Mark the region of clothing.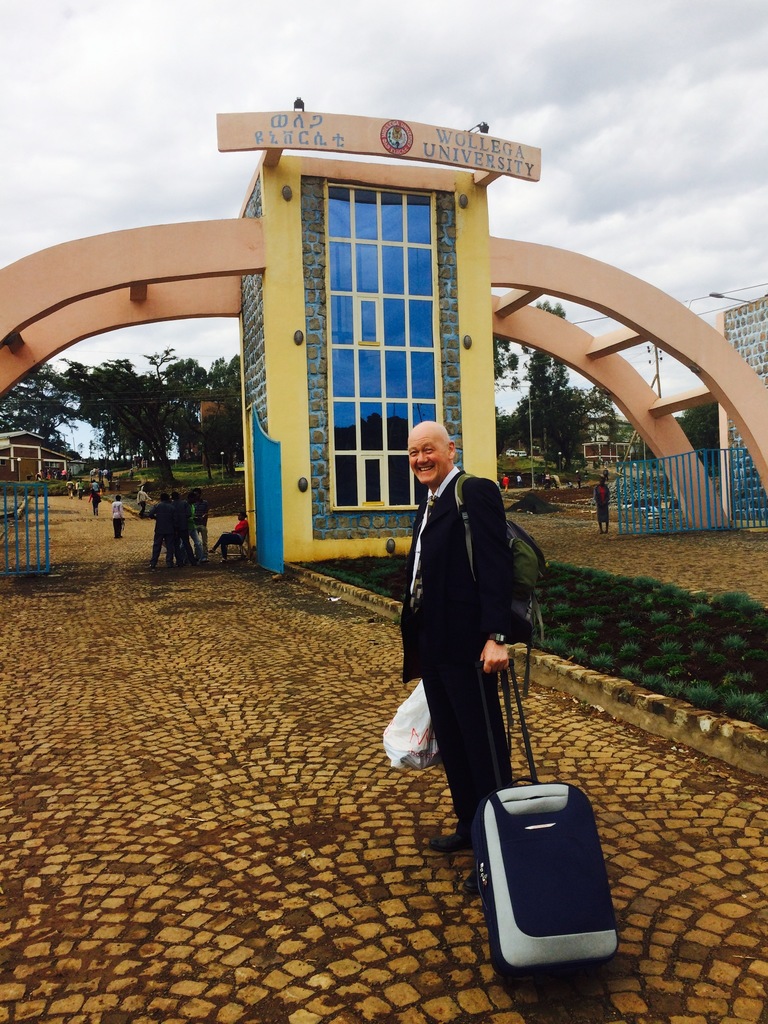
Region: 109 502 120 536.
